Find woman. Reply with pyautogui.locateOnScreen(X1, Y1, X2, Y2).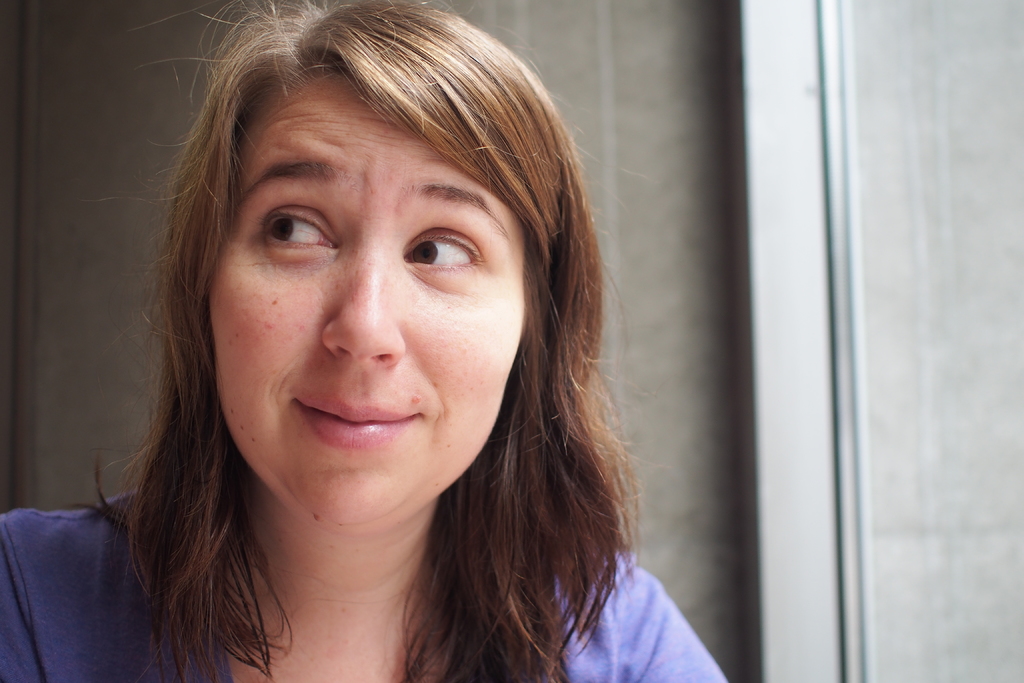
pyautogui.locateOnScreen(1, 1, 730, 682).
